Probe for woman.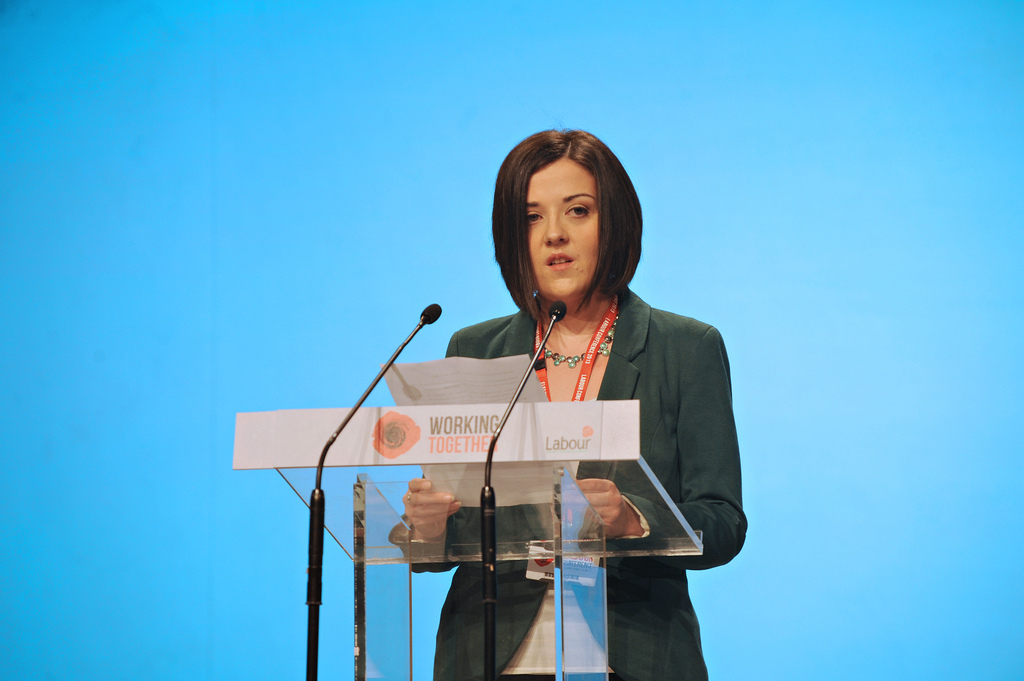
Probe result: 363,131,709,673.
